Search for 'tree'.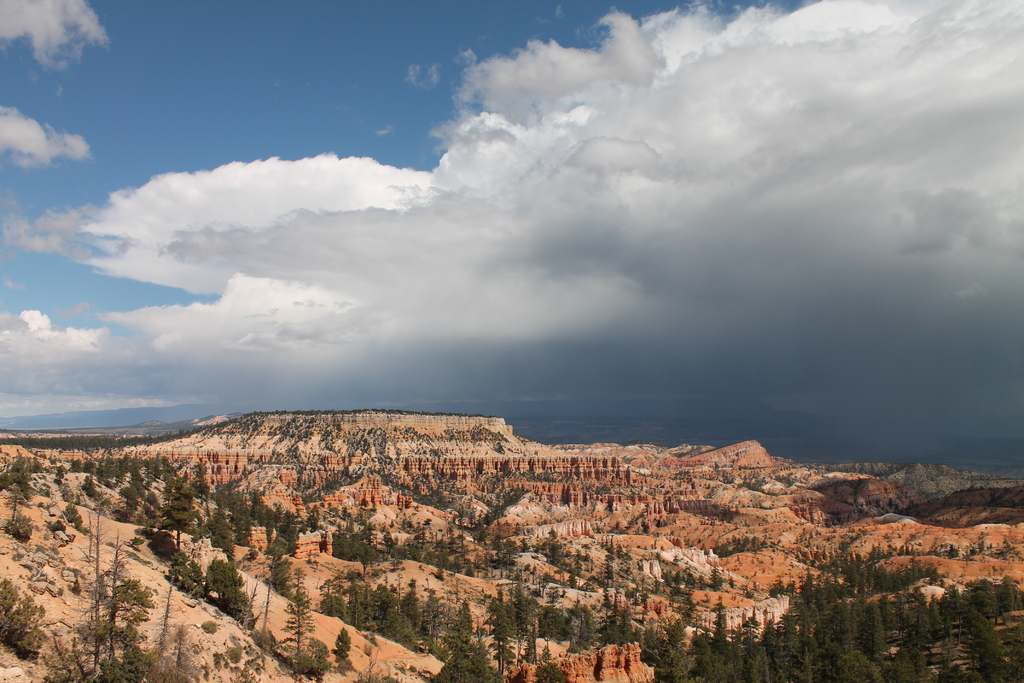
Found at <region>47, 587, 152, 682</region>.
